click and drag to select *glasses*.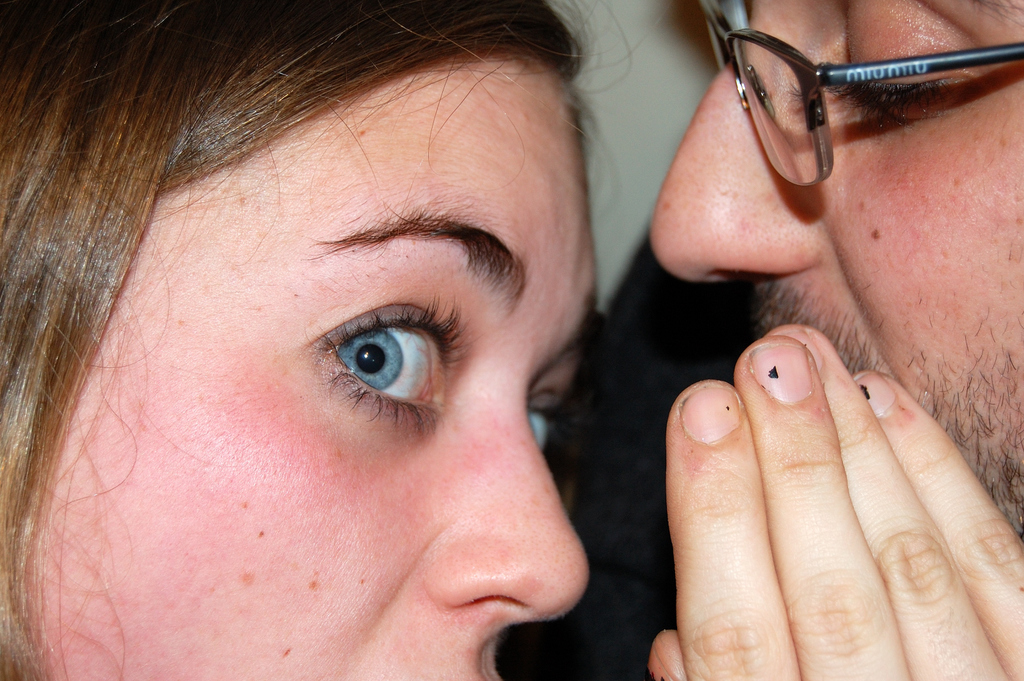
Selection: bbox=[705, 22, 1023, 151].
